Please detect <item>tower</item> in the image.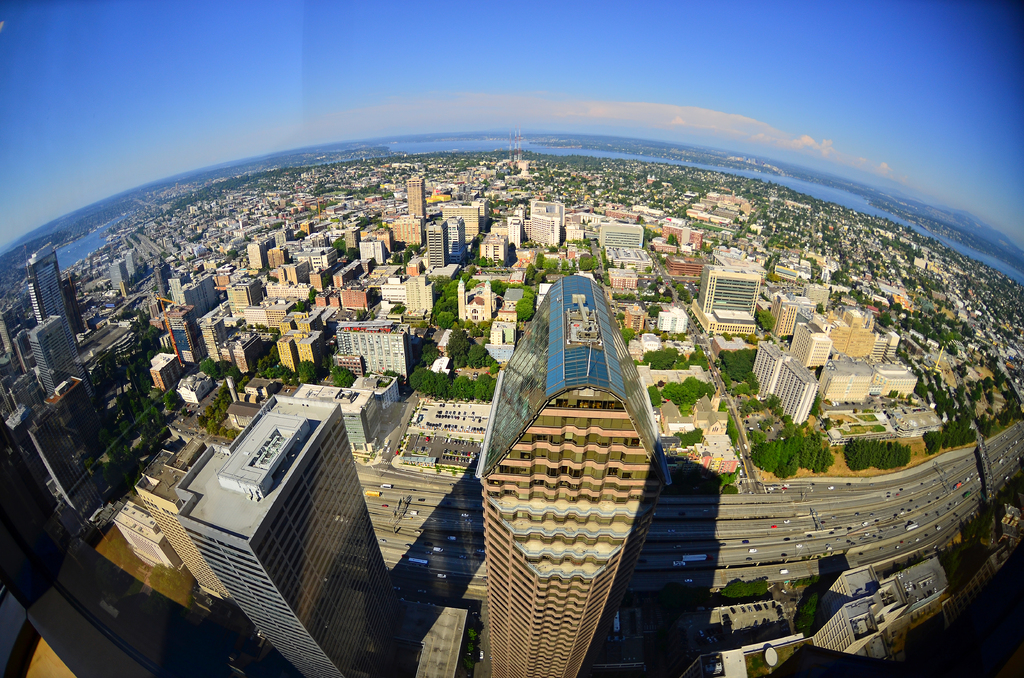
x1=157, y1=291, x2=206, y2=366.
